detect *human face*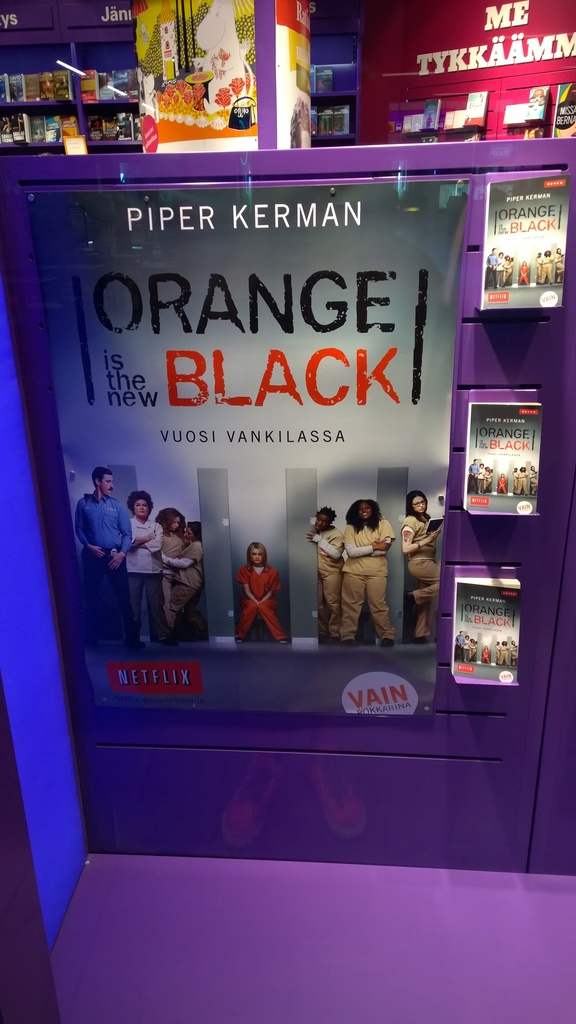
box(251, 545, 263, 562)
